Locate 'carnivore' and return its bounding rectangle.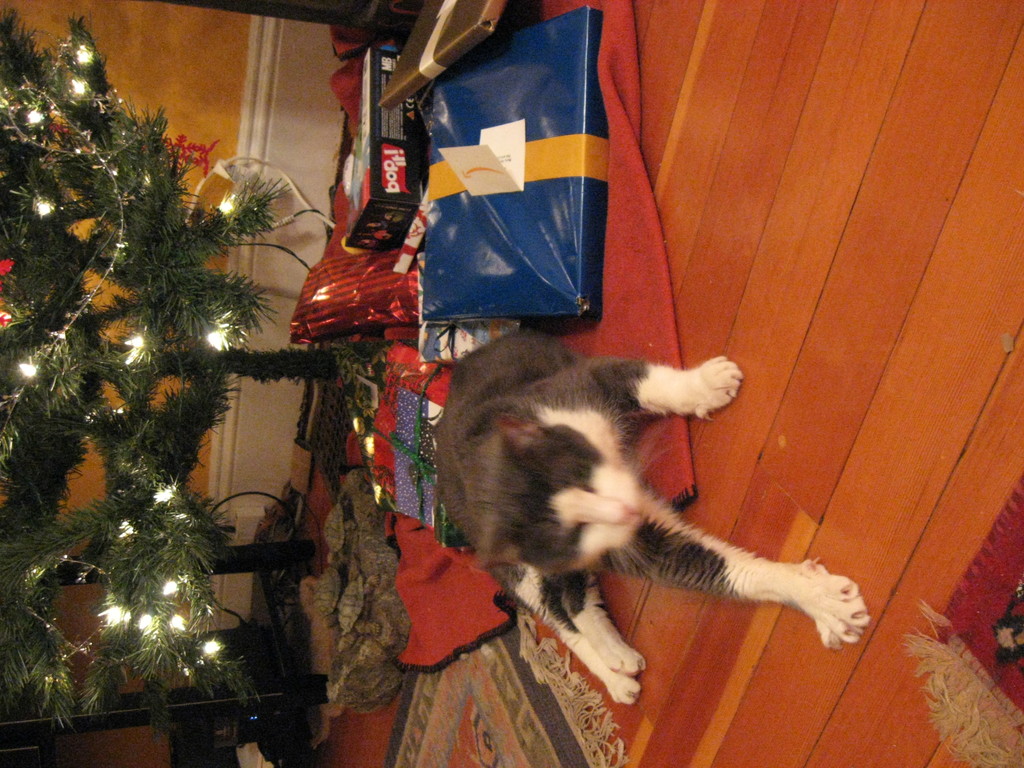
(x1=429, y1=327, x2=880, y2=708).
